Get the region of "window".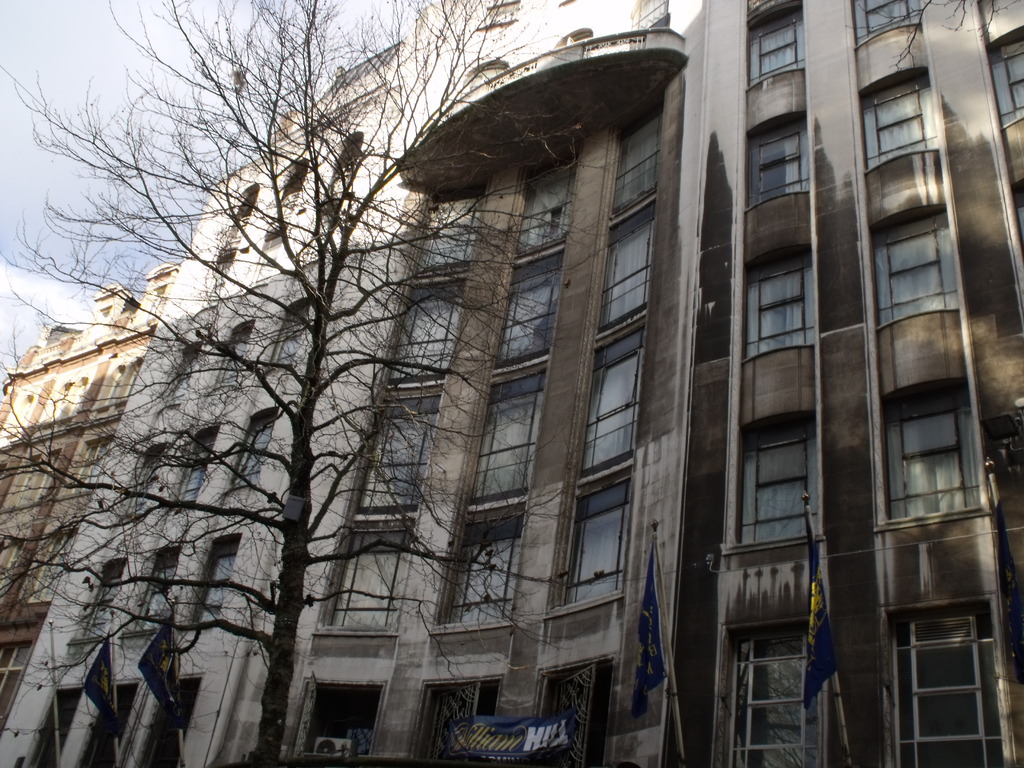
(877, 86, 922, 167).
